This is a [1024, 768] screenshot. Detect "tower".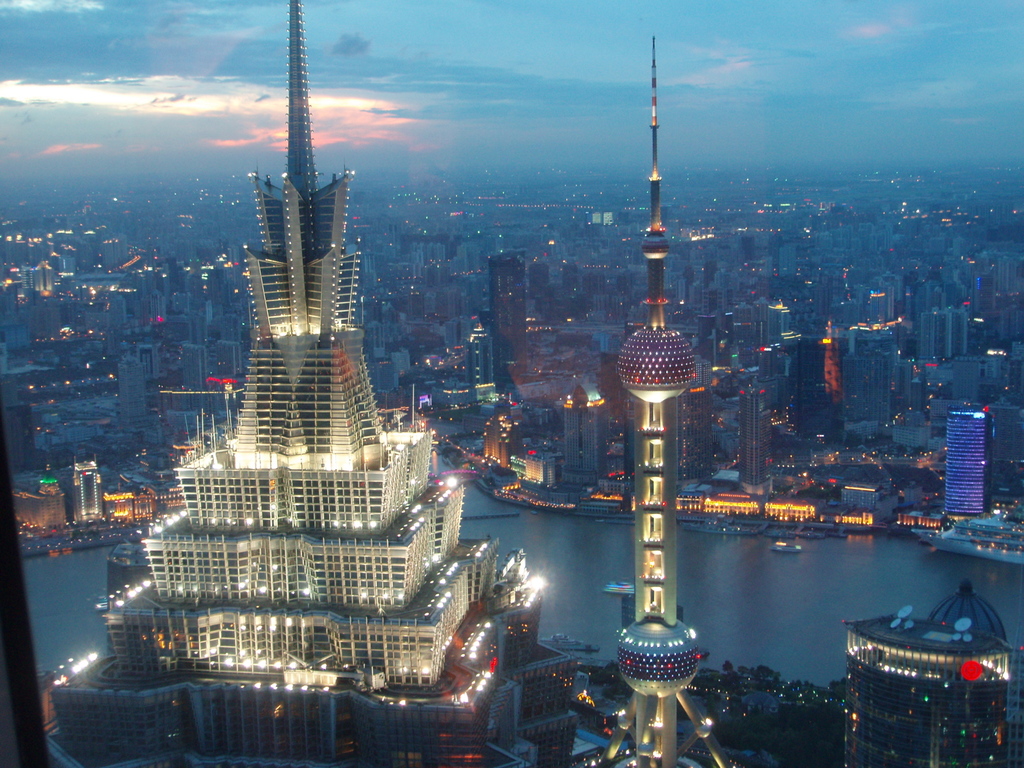
380, 233, 468, 375.
